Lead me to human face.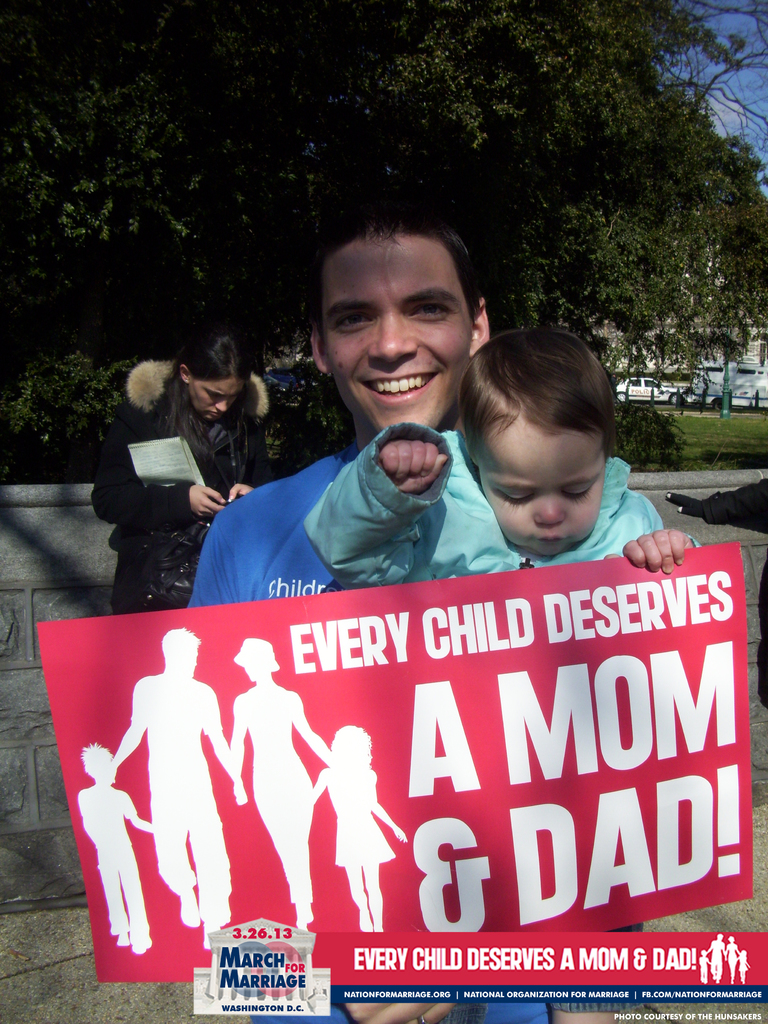
Lead to BBox(484, 402, 604, 559).
